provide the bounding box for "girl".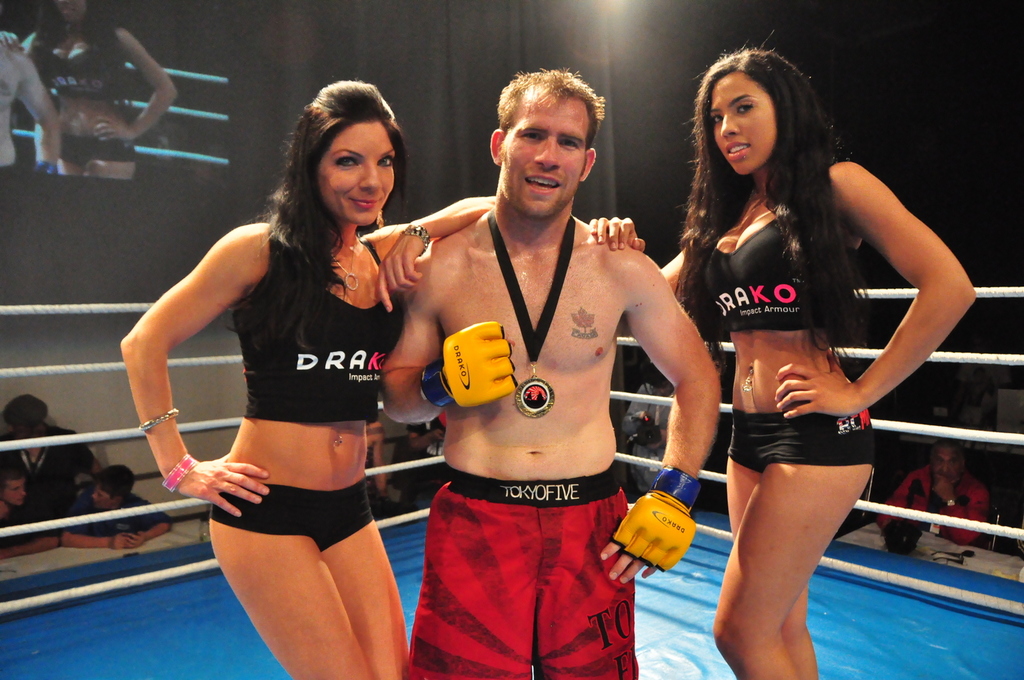
588, 47, 977, 679.
